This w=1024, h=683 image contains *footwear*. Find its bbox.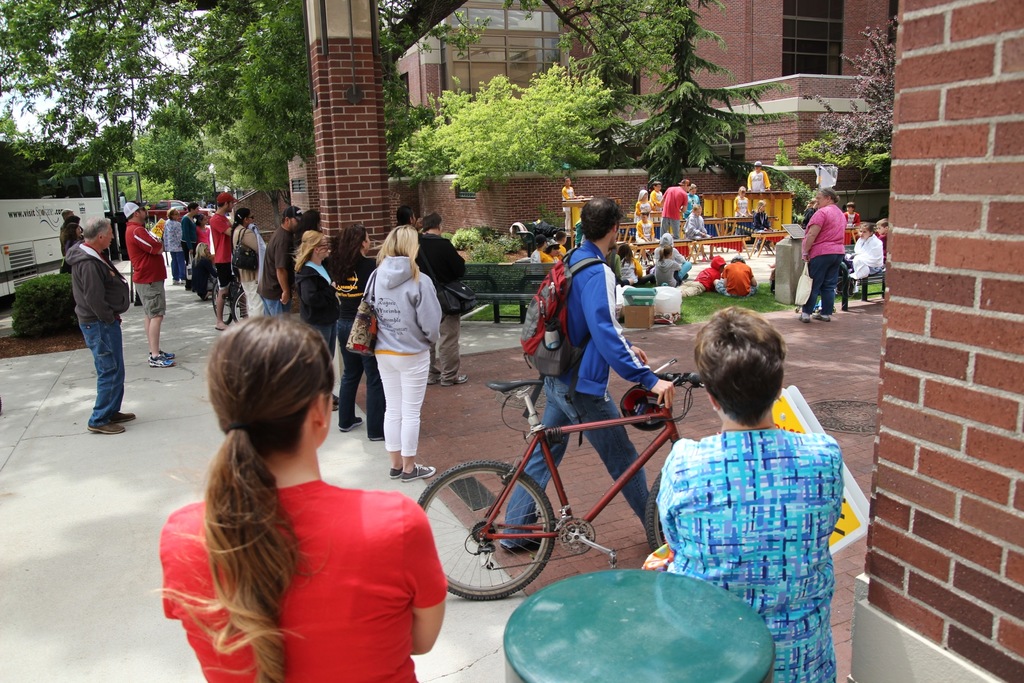
crop(818, 313, 831, 323).
